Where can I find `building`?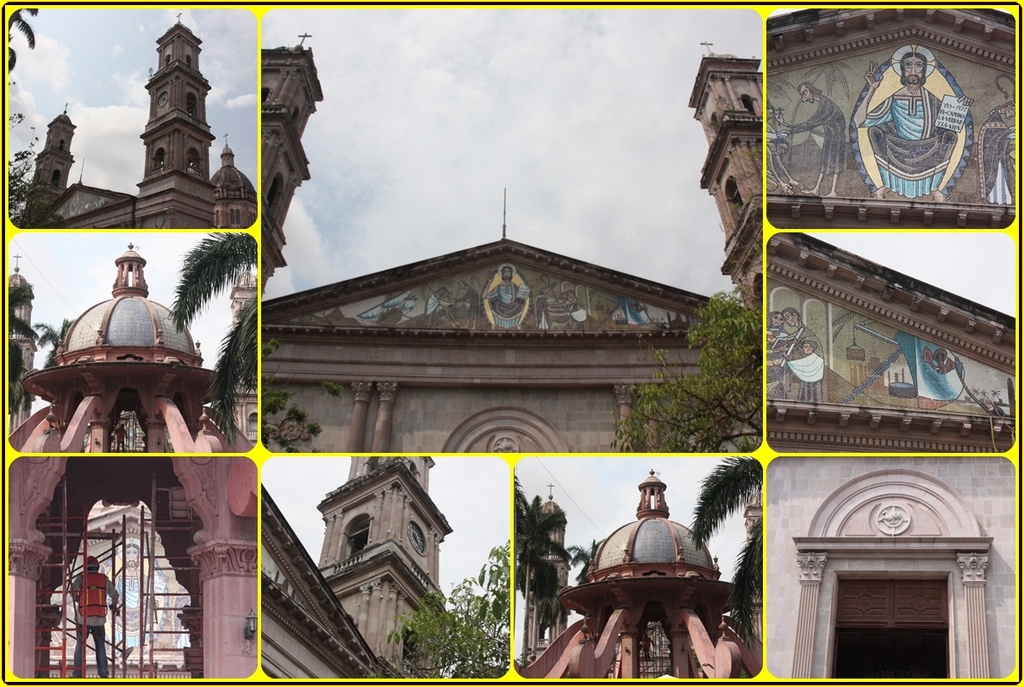
You can find it at [19,14,253,226].
